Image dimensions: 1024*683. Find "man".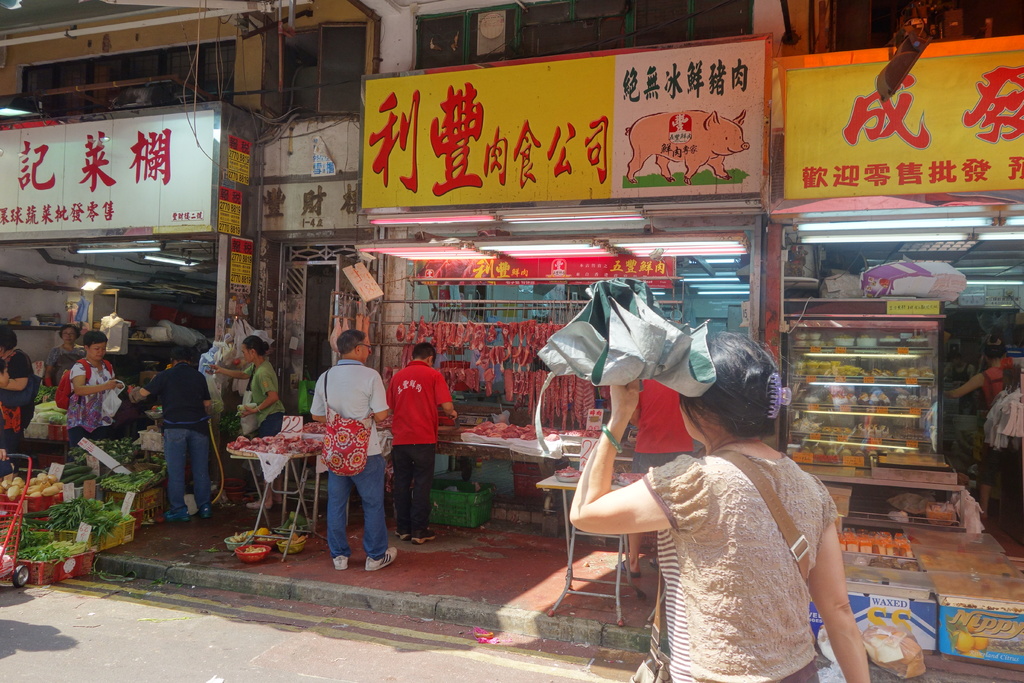
[147,345,216,528].
